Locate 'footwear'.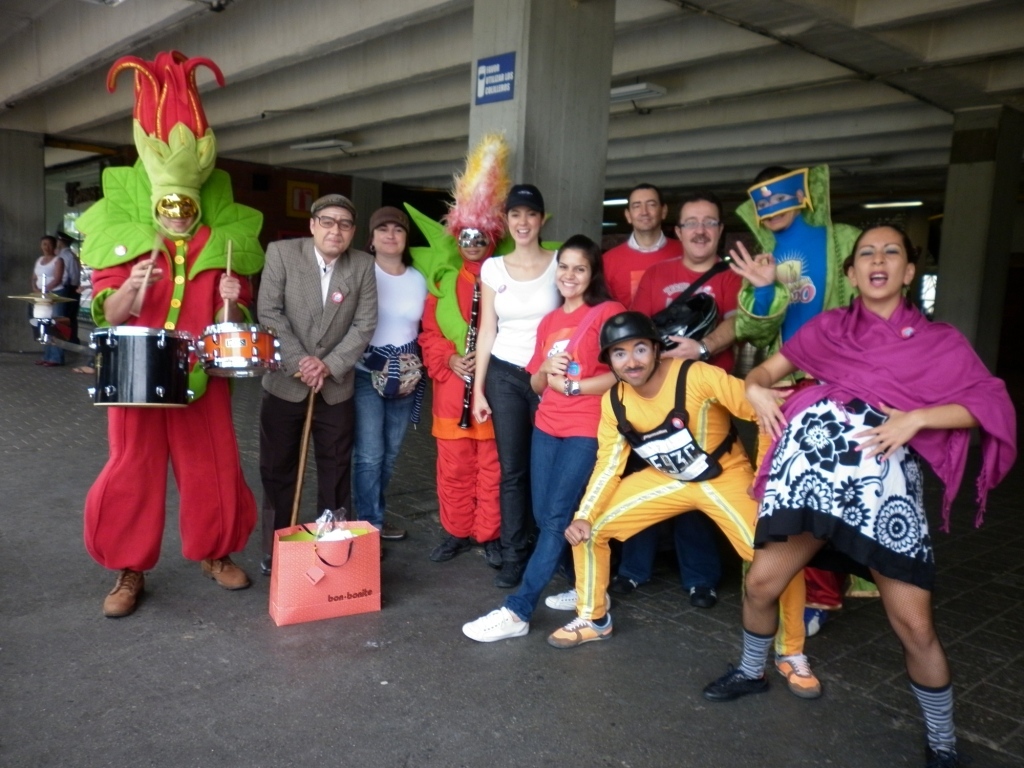
Bounding box: [x1=46, y1=363, x2=61, y2=366].
